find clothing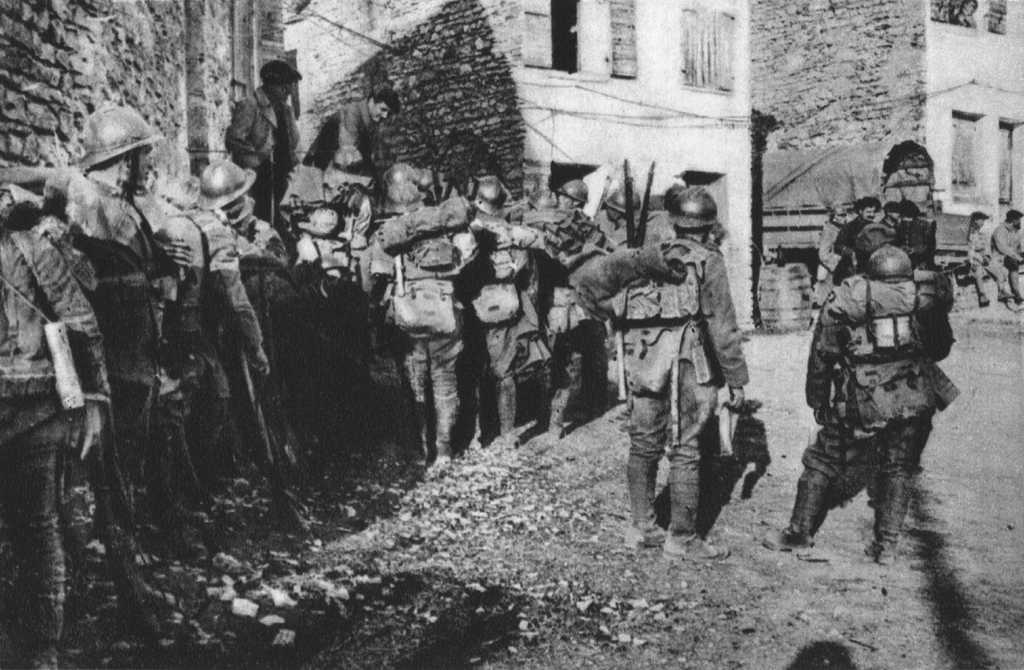
locate(967, 226, 1006, 298)
